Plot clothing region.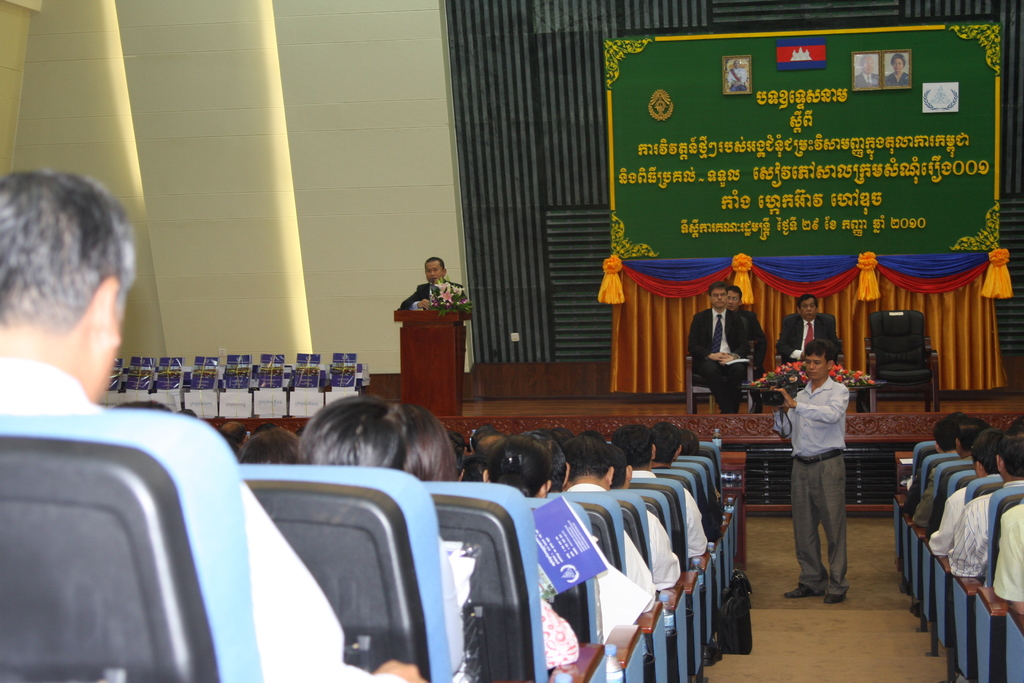
Plotted at [x1=783, y1=356, x2=872, y2=586].
